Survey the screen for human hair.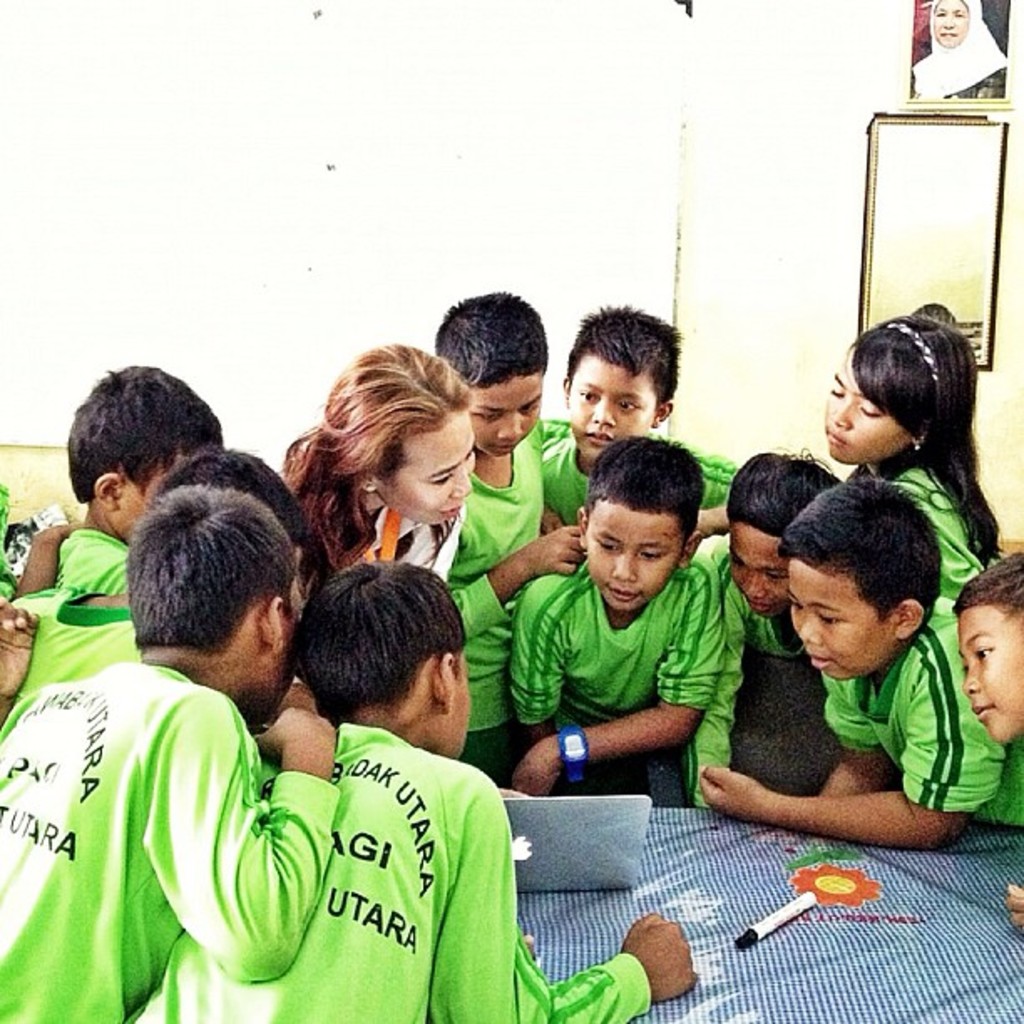
Survey found: [x1=584, y1=435, x2=703, y2=564].
